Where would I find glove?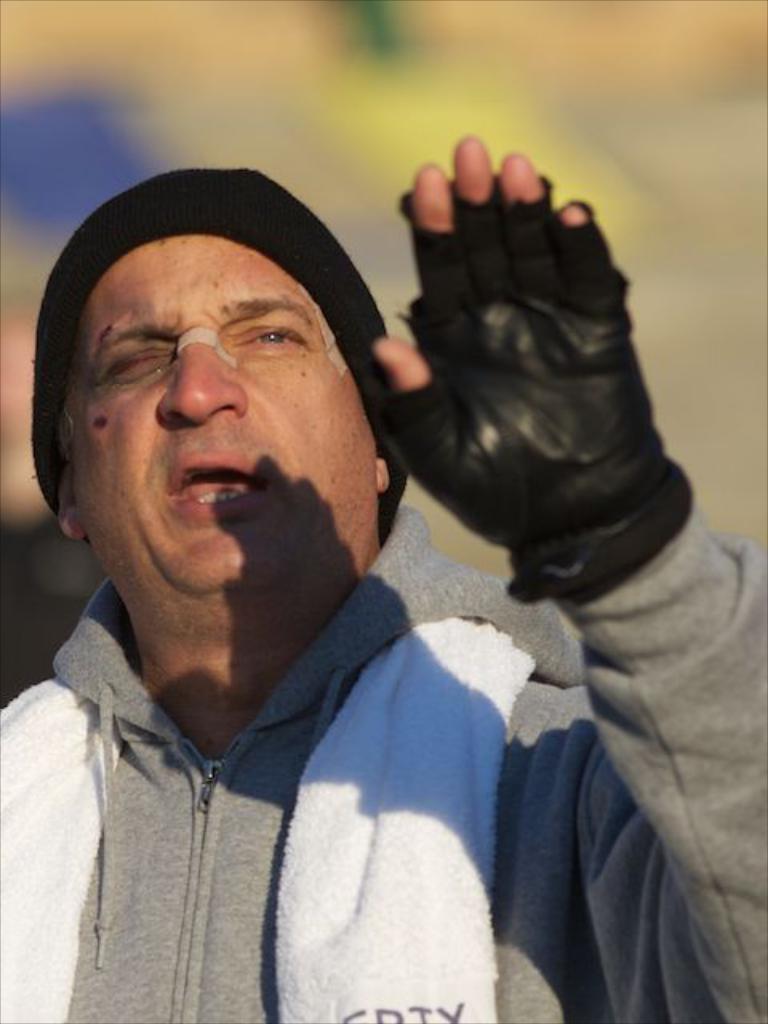
At <region>382, 171, 707, 616</region>.
